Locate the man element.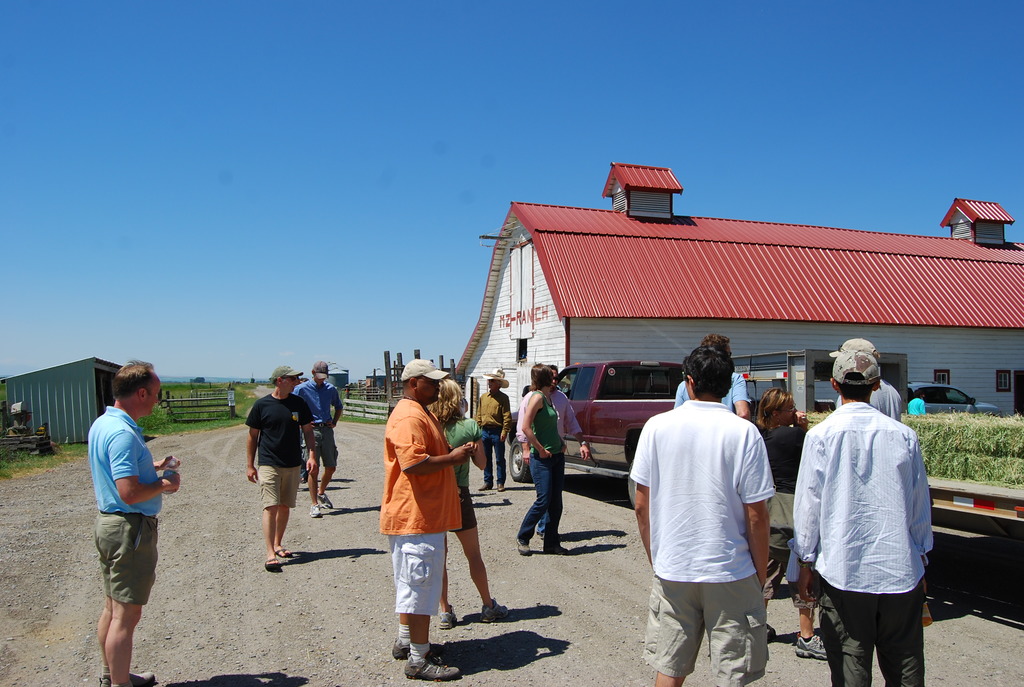
Element bbox: {"left": 474, "top": 364, "right": 518, "bottom": 494}.
